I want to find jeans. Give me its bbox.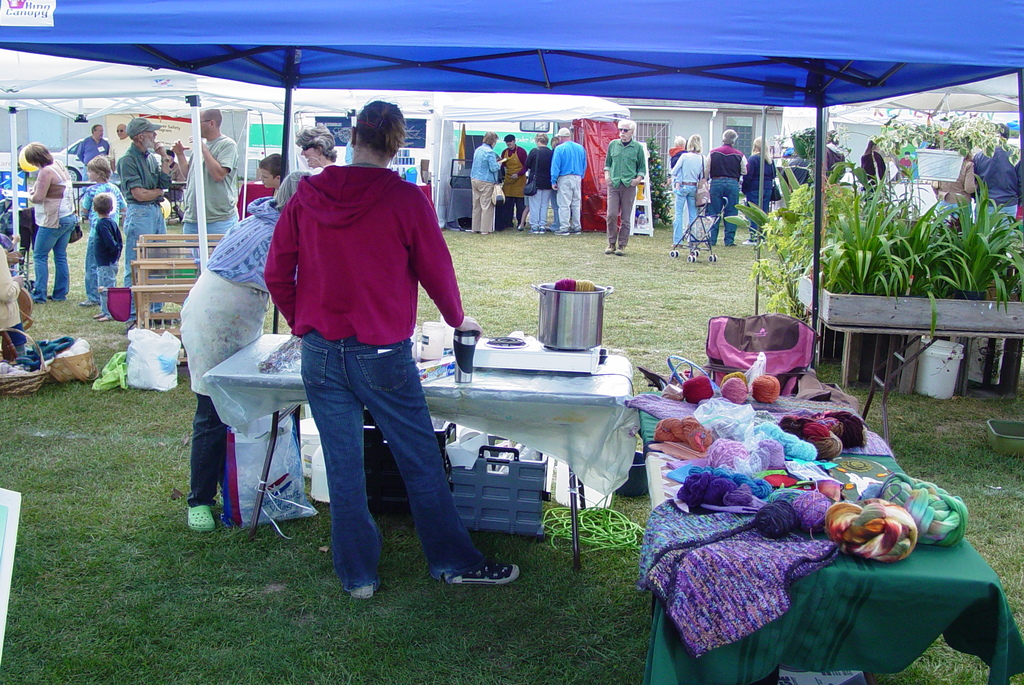
(left=289, top=328, right=476, bottom=600).
